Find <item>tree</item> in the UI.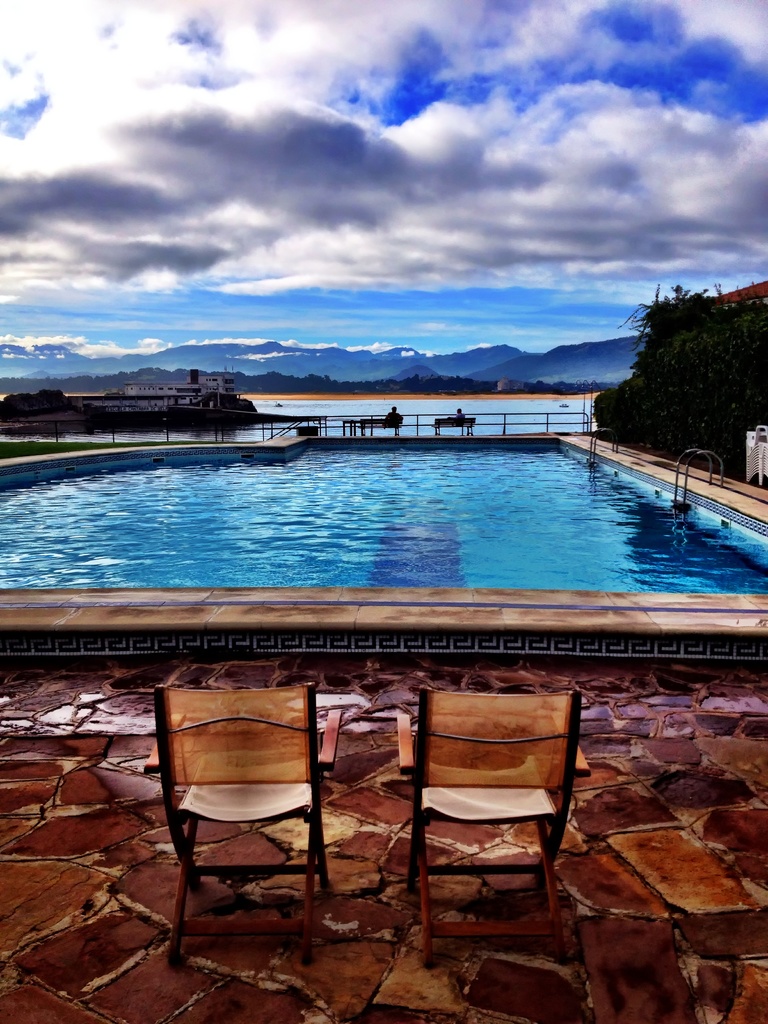
UI element at 588:284:767:488.
